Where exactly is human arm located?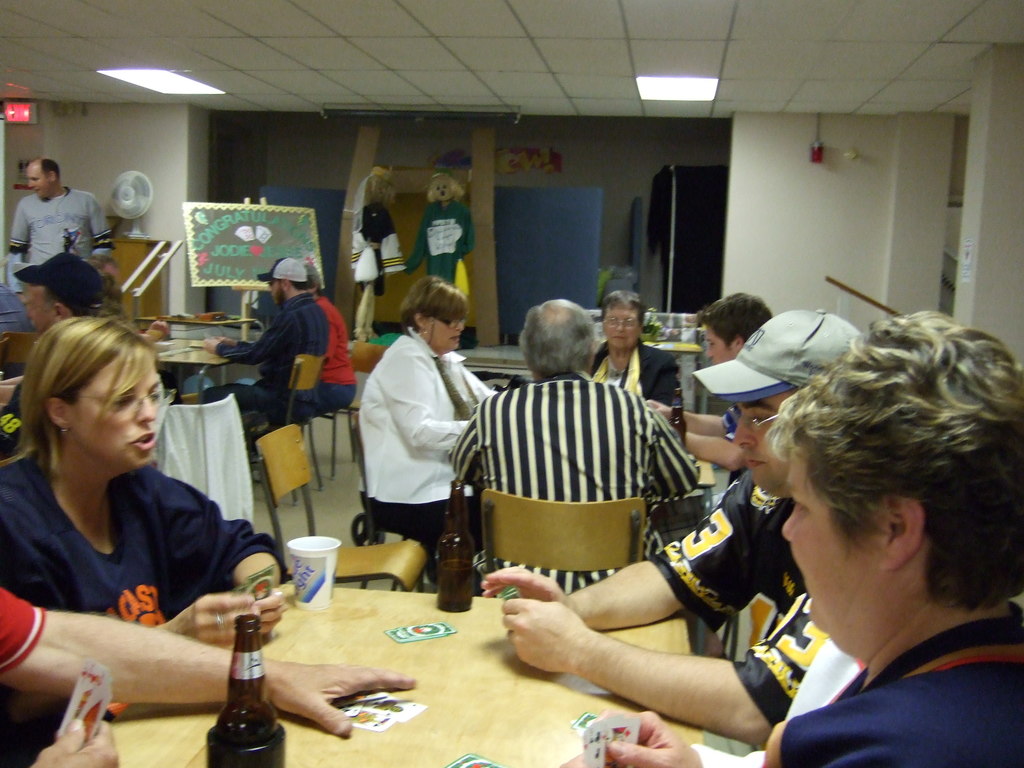
Its bounding box is l=481, t=472, r=760, b=636.
